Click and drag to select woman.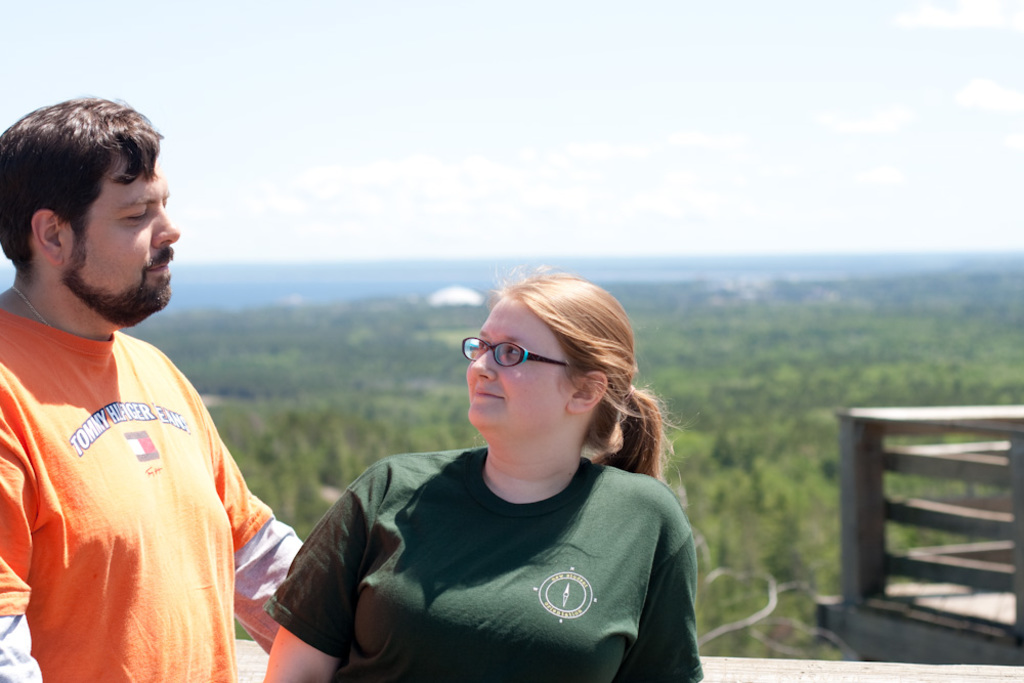
Selection: {"left": 265, "top": 275, "right": 722, "bottom": 675}.
